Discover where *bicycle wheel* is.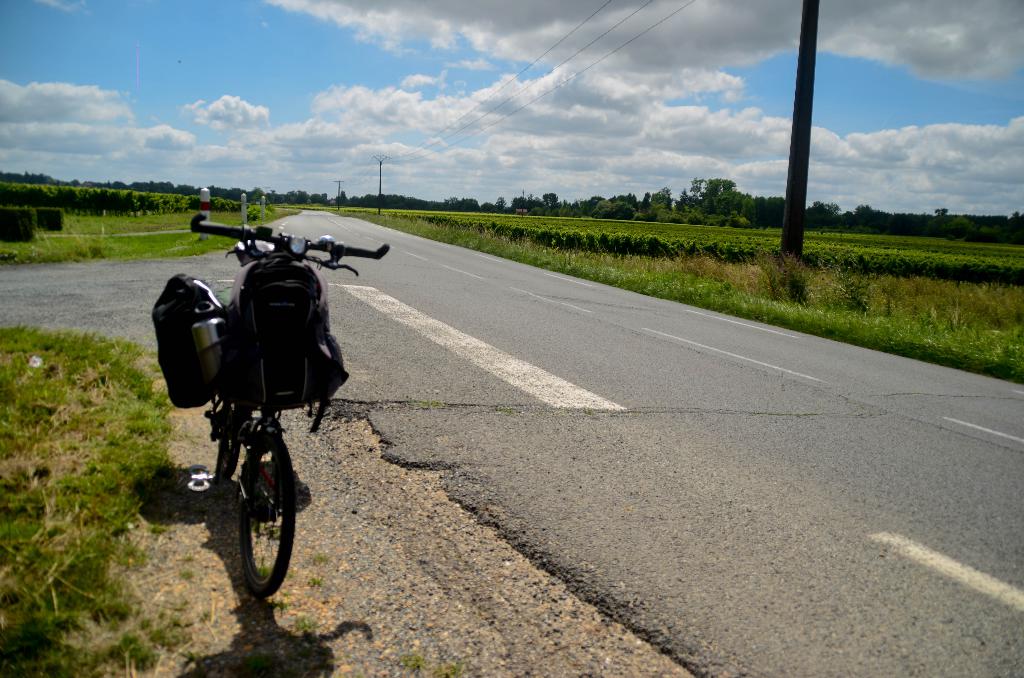
Discovered at rect(215, 392, 241, 487).
